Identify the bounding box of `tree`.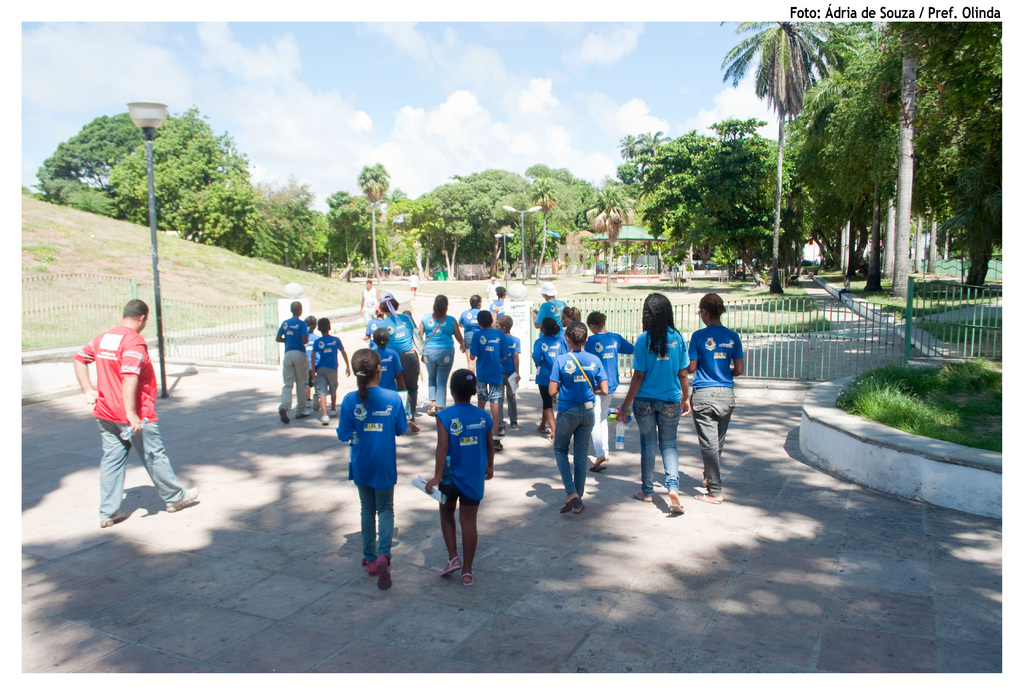
<box>604,121,666,184</box>.
